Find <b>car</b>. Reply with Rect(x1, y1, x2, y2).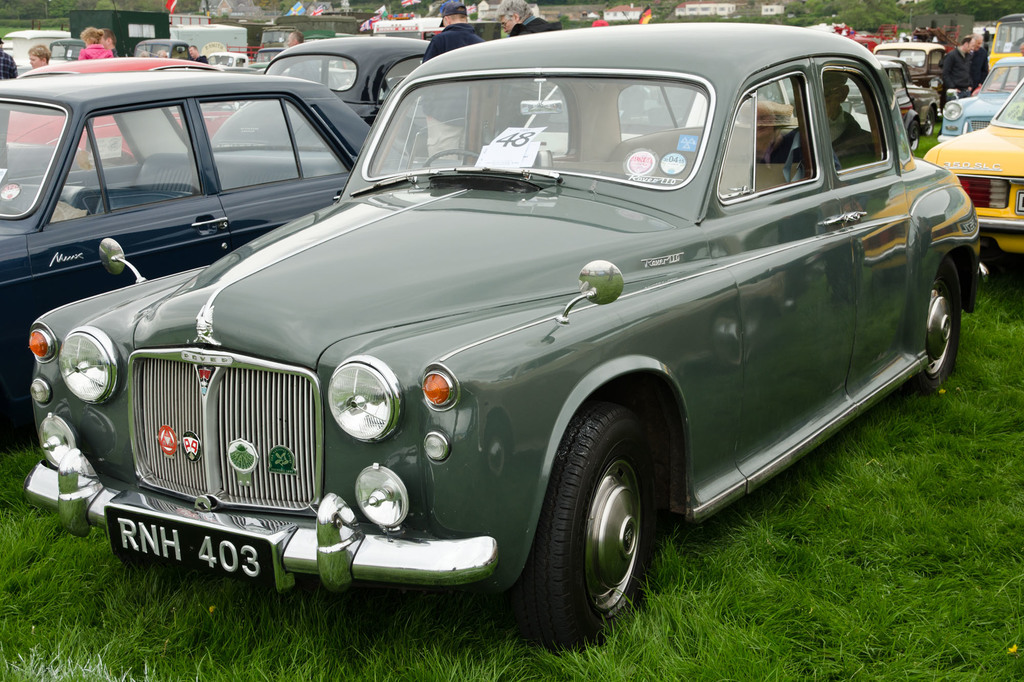
Rect(939, 50, 1023, 143).
